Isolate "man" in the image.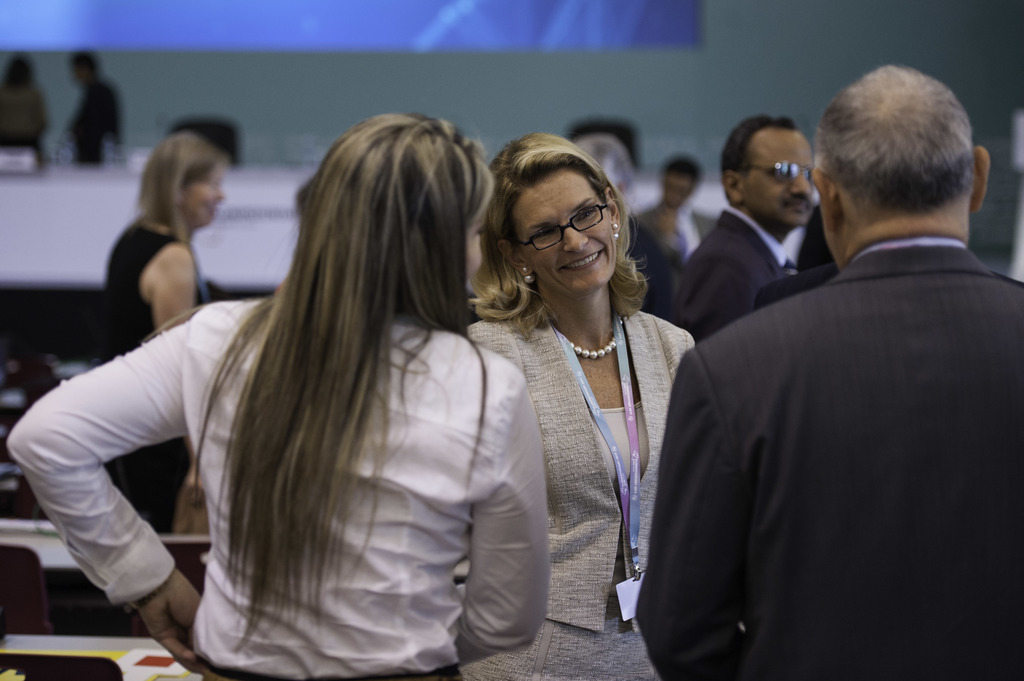
Isolated region: bbox=[662, 68, 1023, 664].
